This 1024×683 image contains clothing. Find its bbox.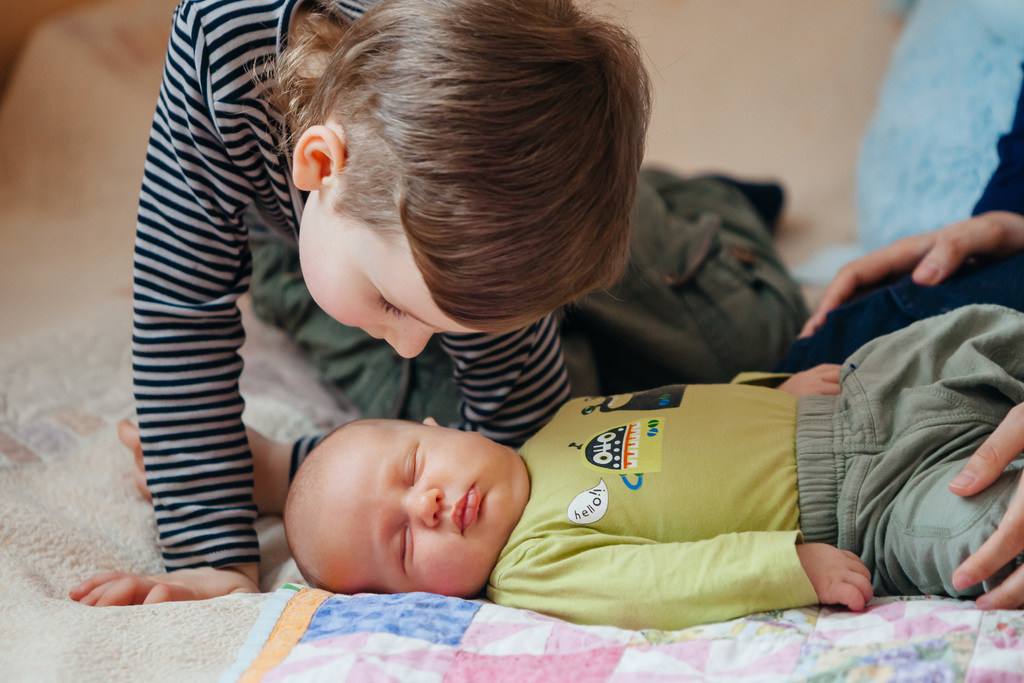
{"left": 790, "top": 64, "right": 1023, "bottom": 361}.
